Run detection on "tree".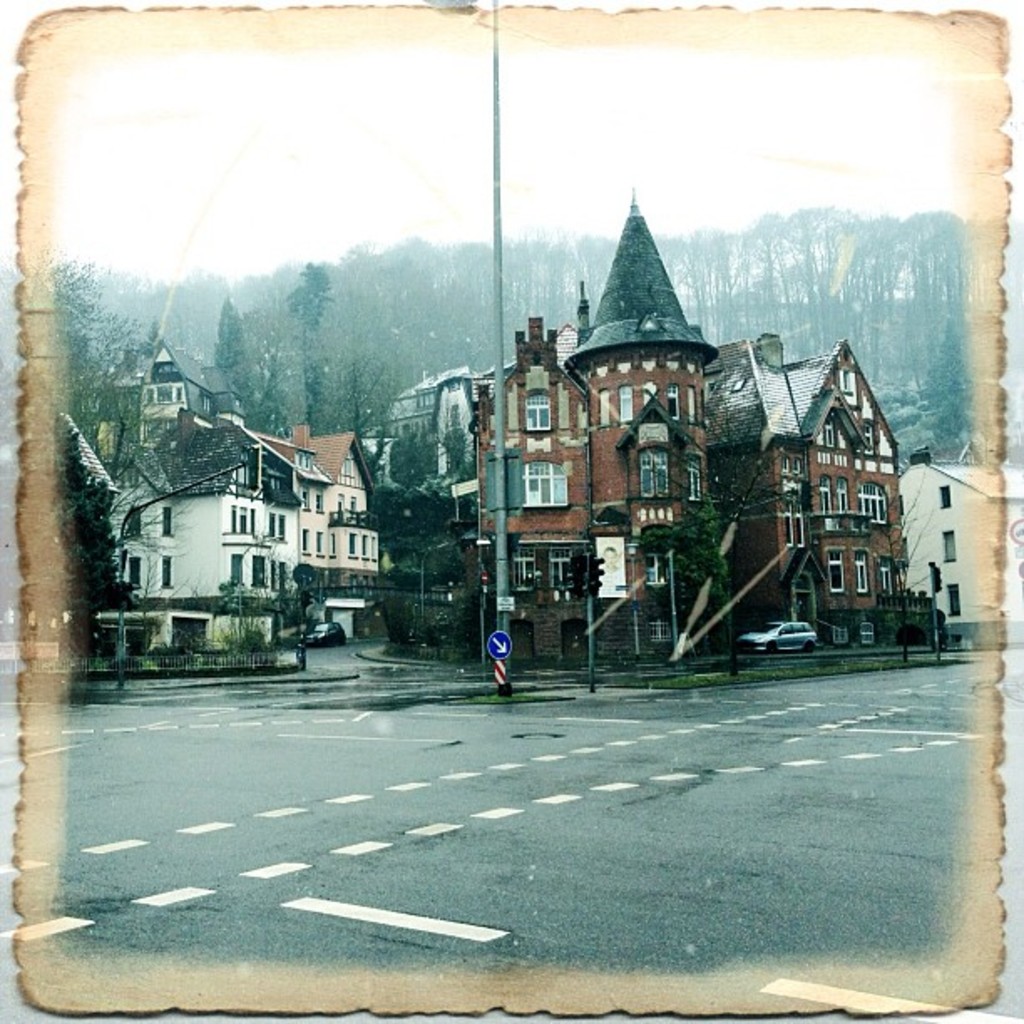
Result: bbox=[801, 202, 873, 361].
